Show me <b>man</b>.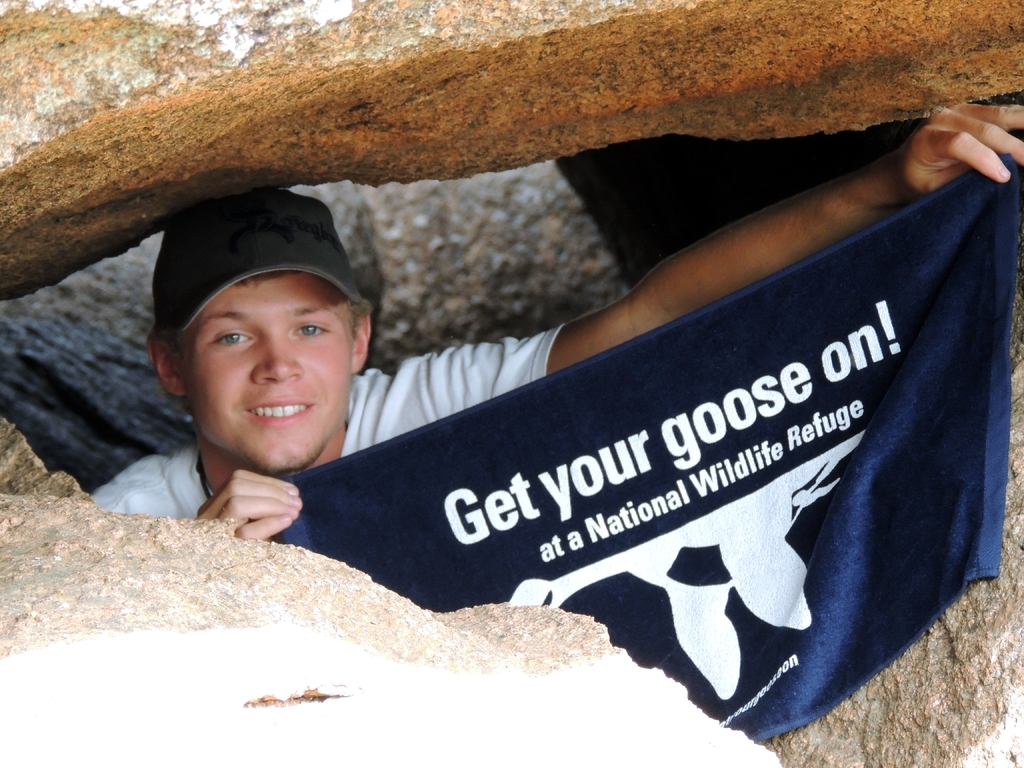
<b>man</b> is here: bbox(87, 95, 1023, 539).
